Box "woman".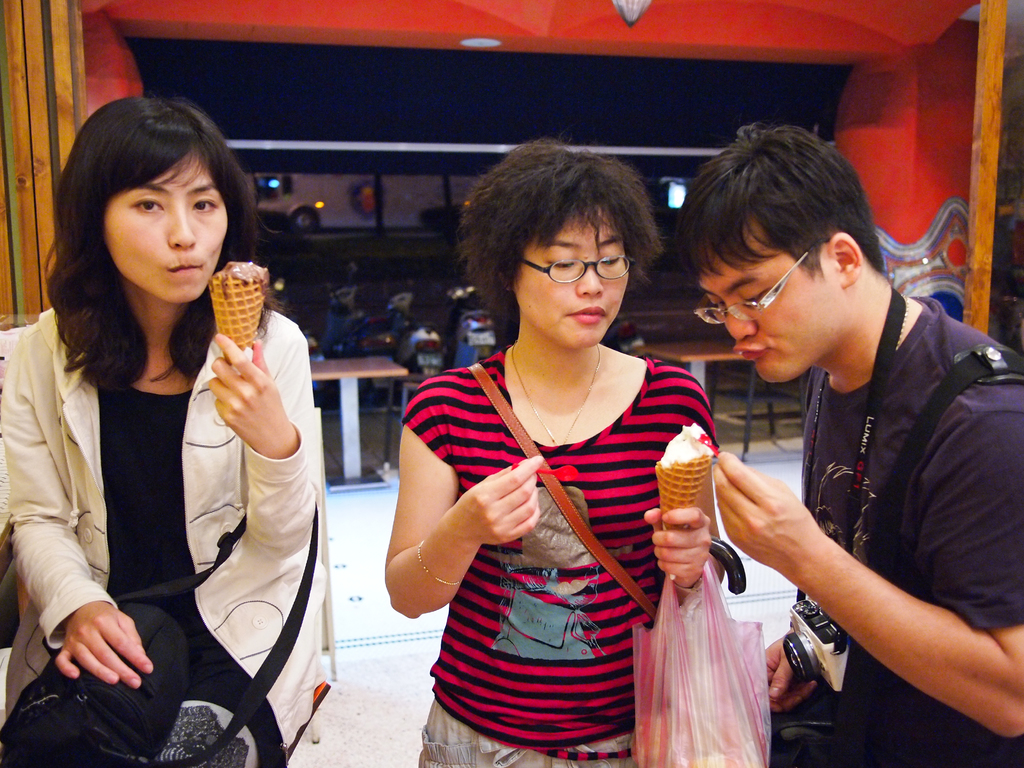
<bbox>382, 134, 723, 767</bbox>.
